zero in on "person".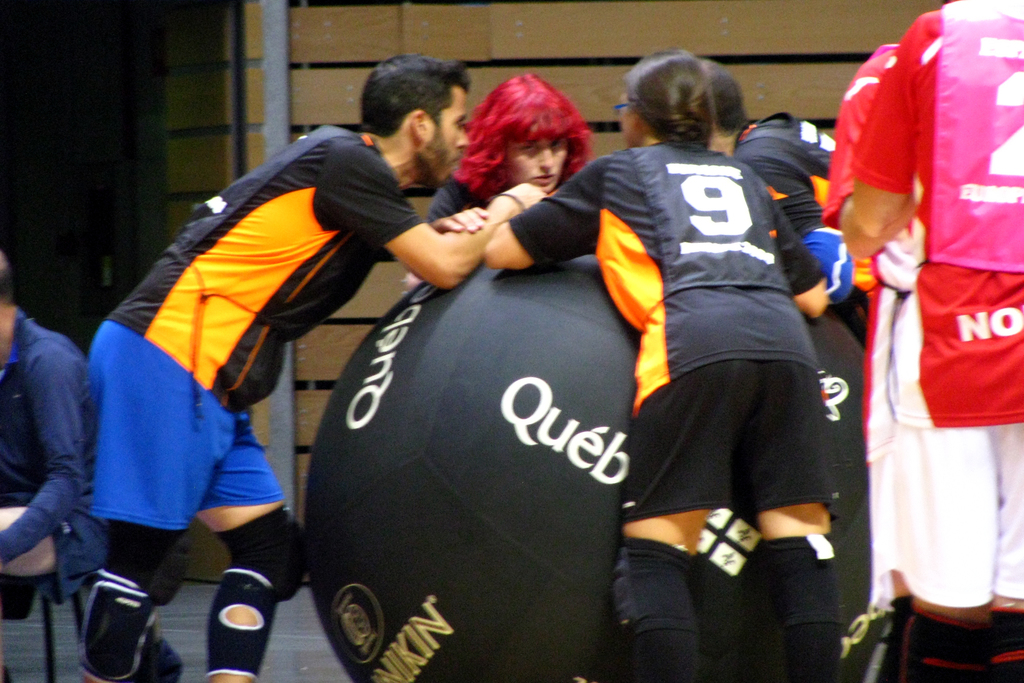
Zeroed in: x1=84, y1=54, x2=545, y2=682.
